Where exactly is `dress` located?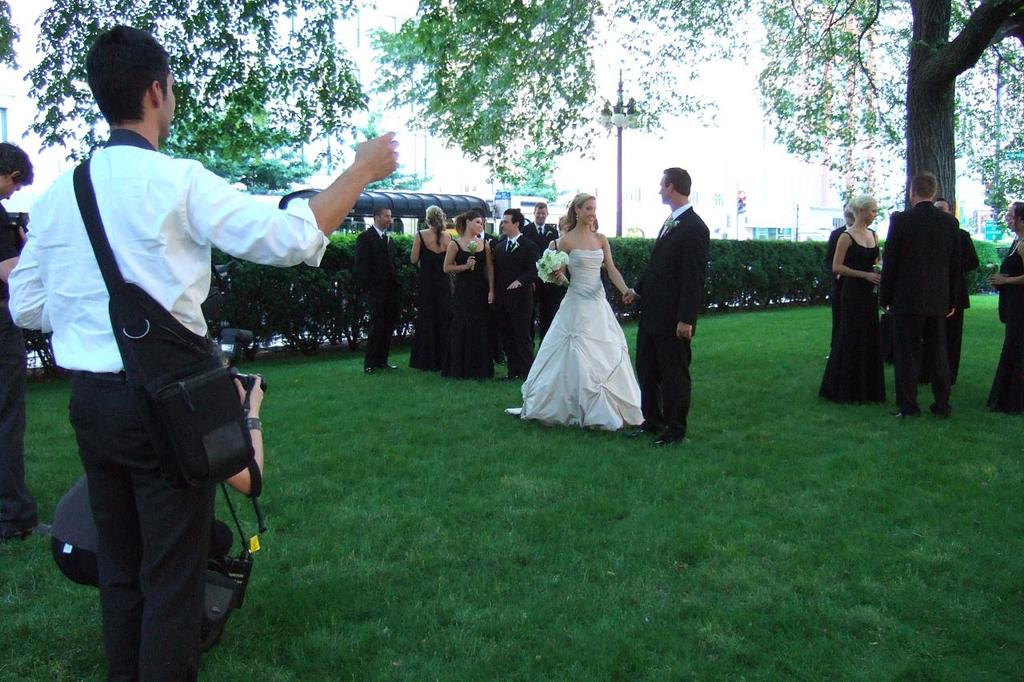
Its bounding box is box(984, 241, 1023, 416).
